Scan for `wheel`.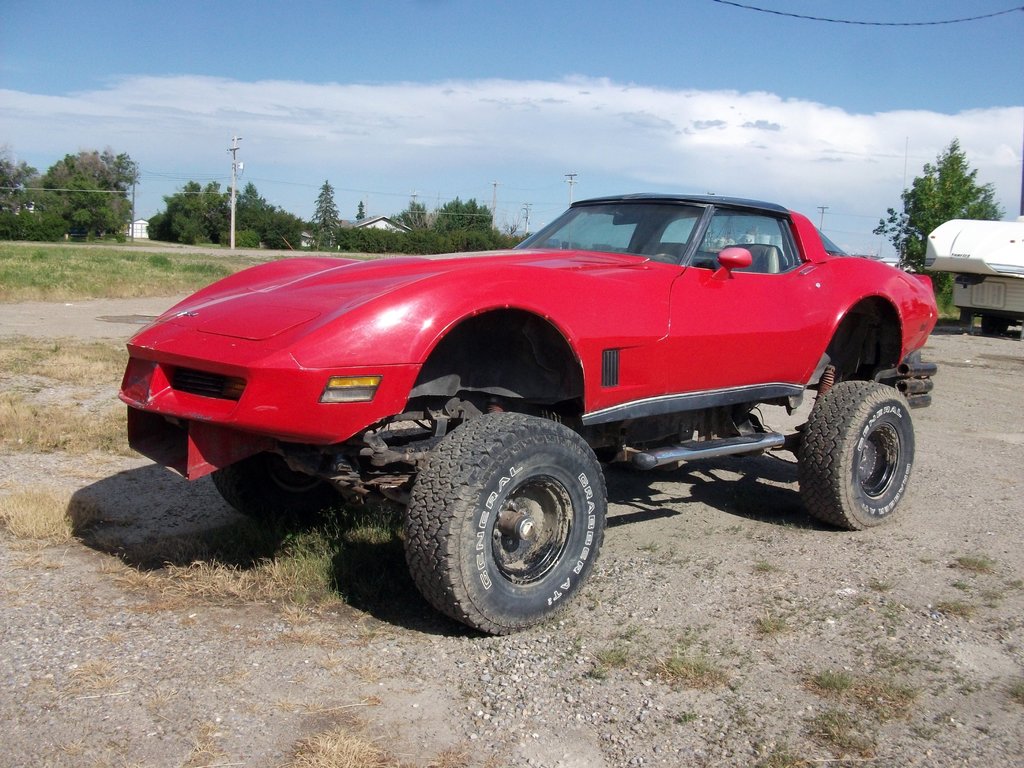
Scan result: 207,455,337,531.
